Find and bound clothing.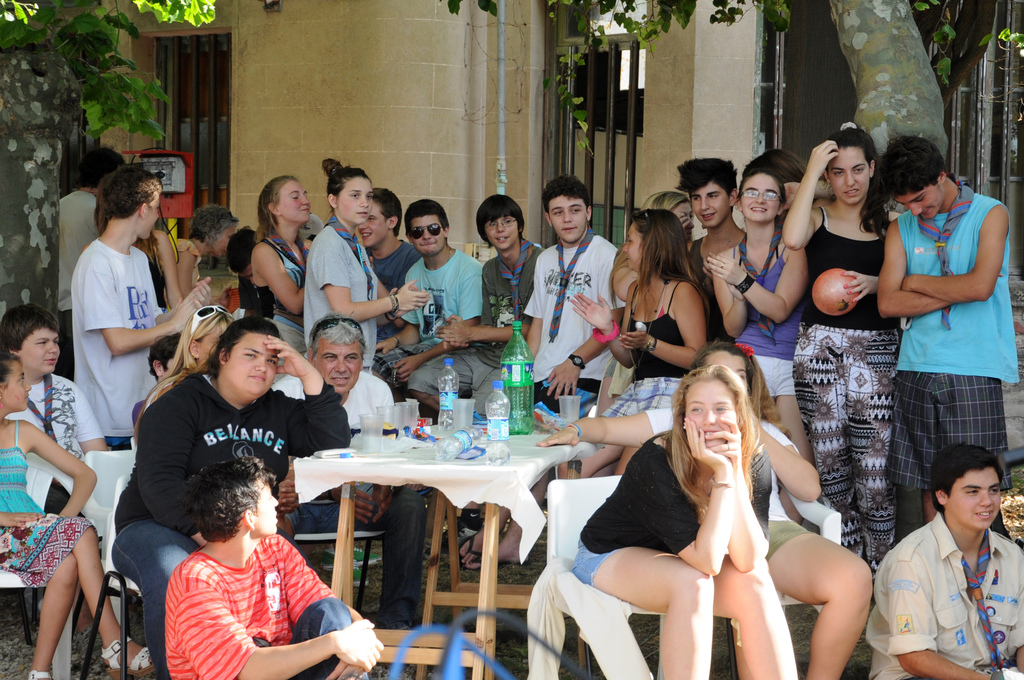
Bound: Rect(477, 249, 539, 374).
